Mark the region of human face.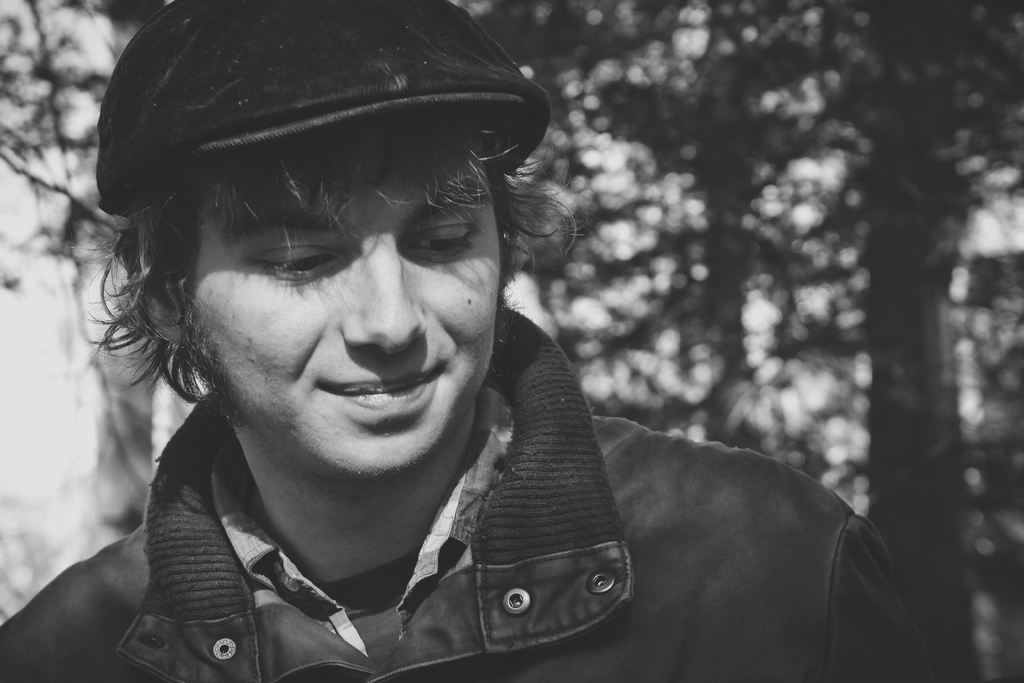
Region: rect(187, 155, 503, 486).
